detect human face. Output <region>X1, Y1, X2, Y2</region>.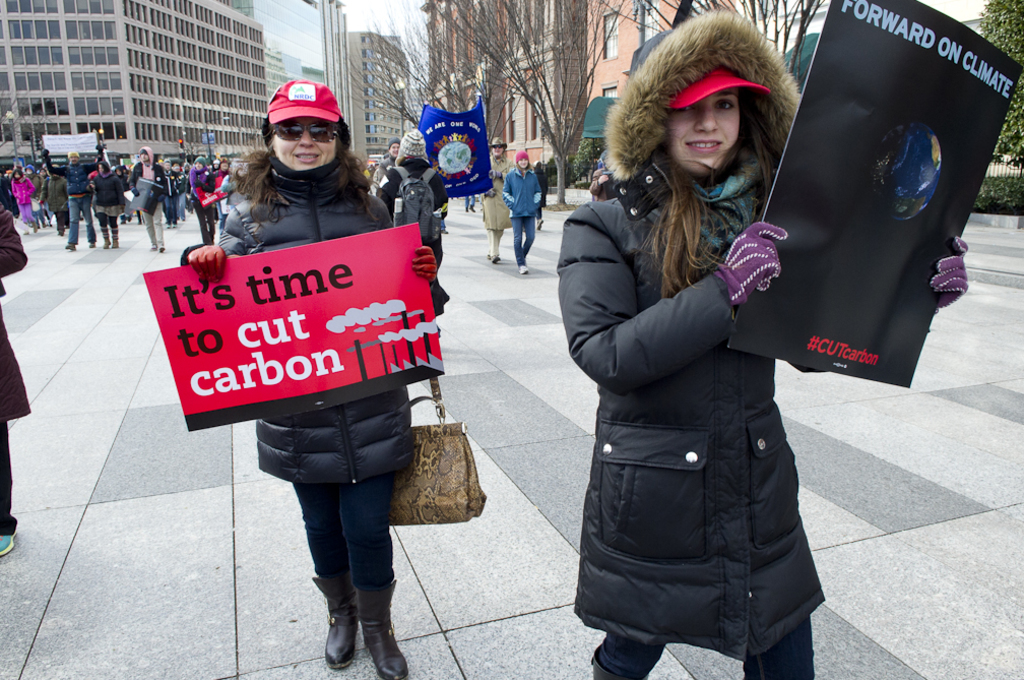
<region>69, 150, 78, 161</region>.
